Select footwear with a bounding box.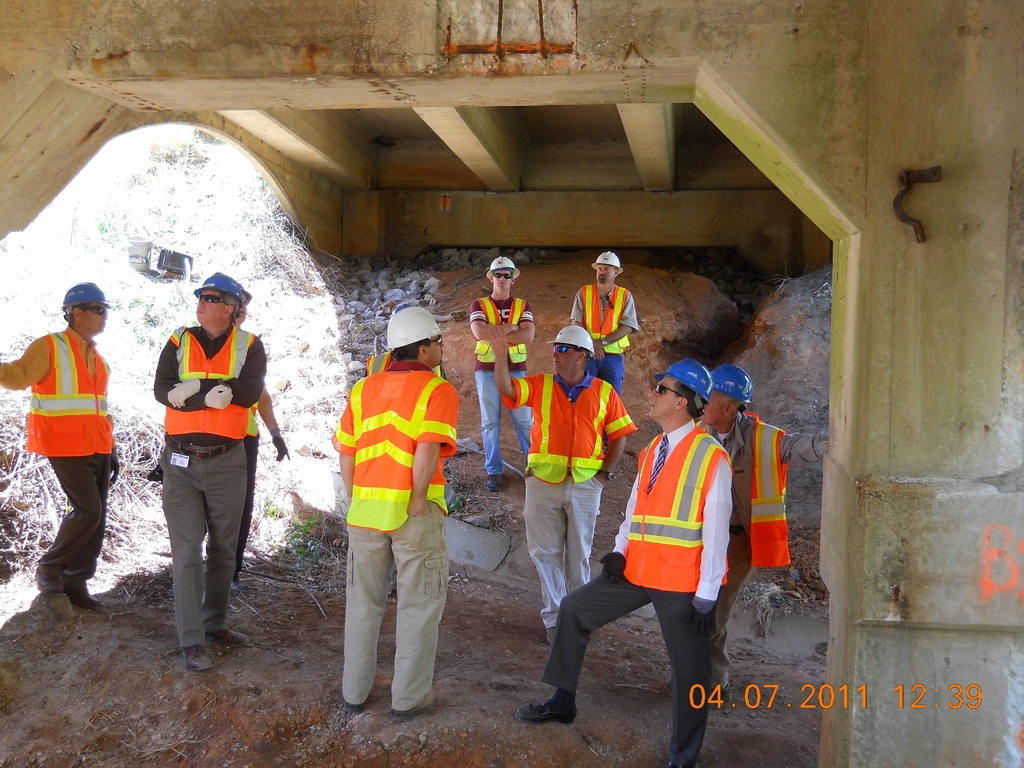
box=[711, 691, 732, 712].
